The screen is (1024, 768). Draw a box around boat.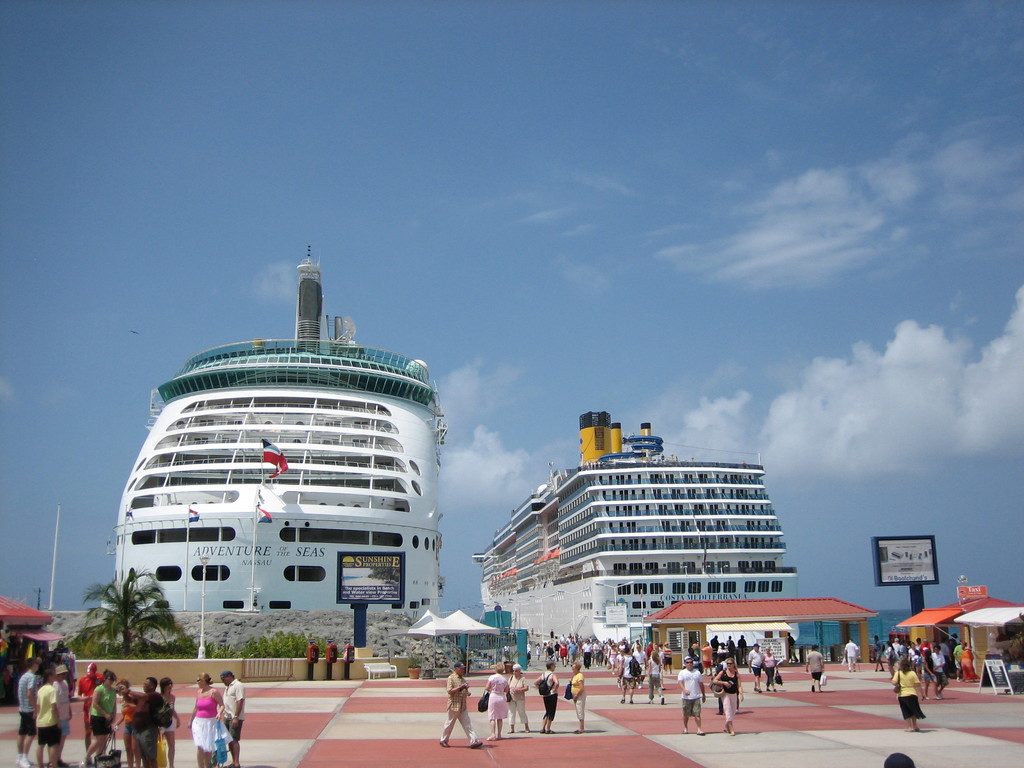
detection(106, 241, 451, 611).
